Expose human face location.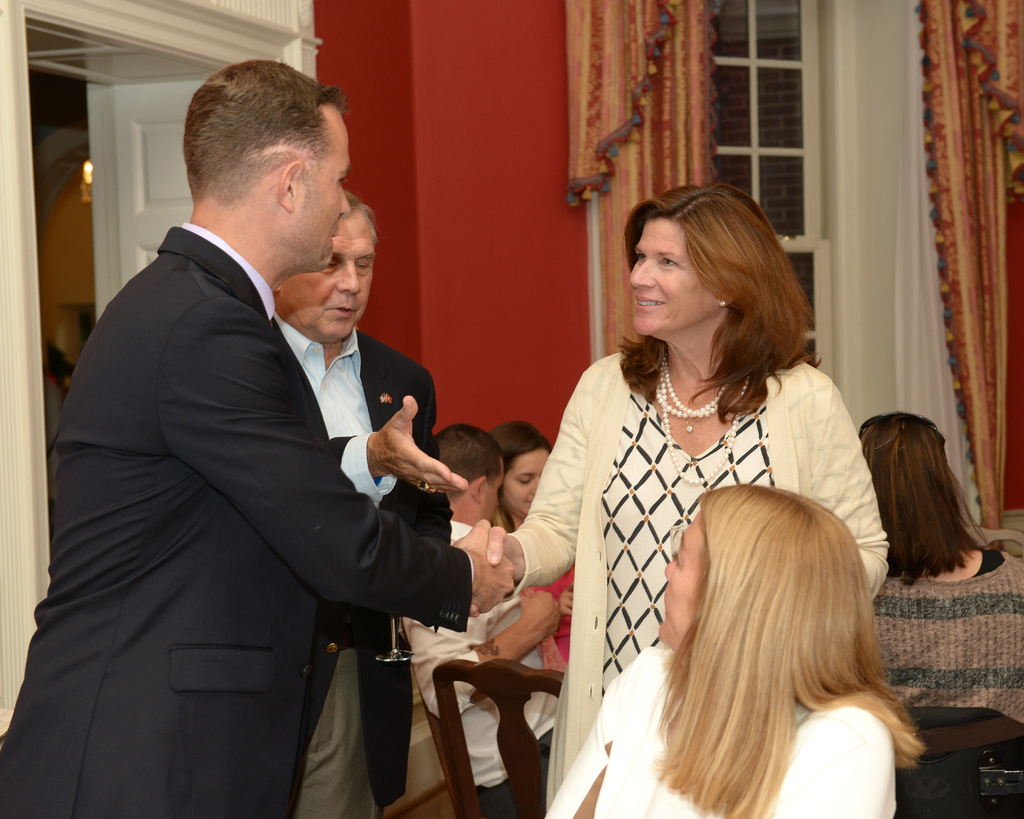
Exposed at 627/218/728/336.
